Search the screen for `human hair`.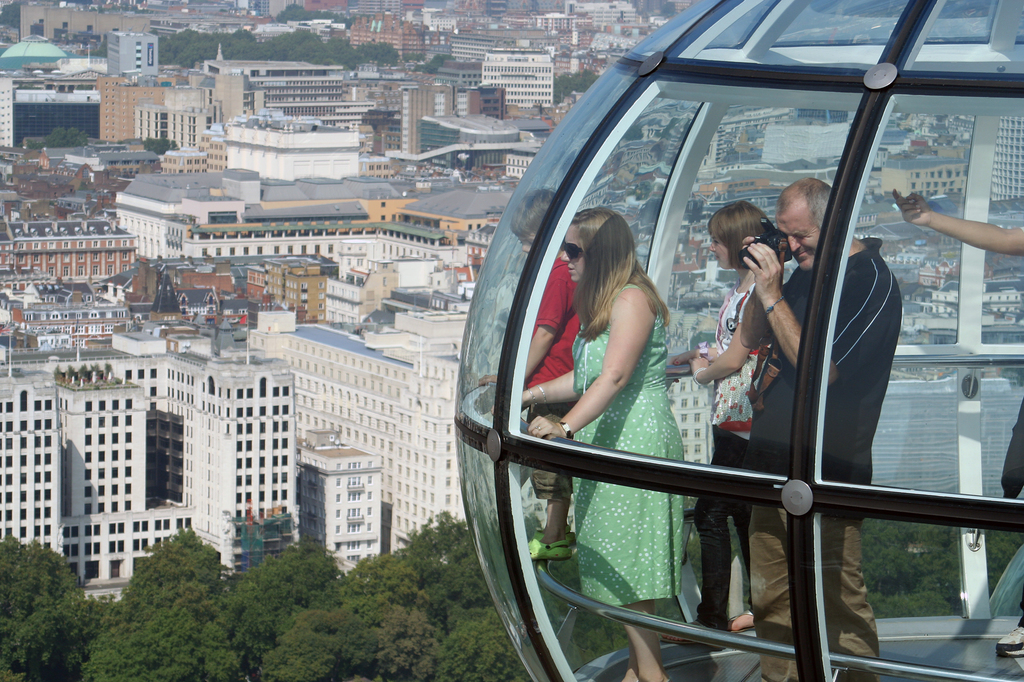
Found at (left=587, top=219, right=651, bottom=349).
